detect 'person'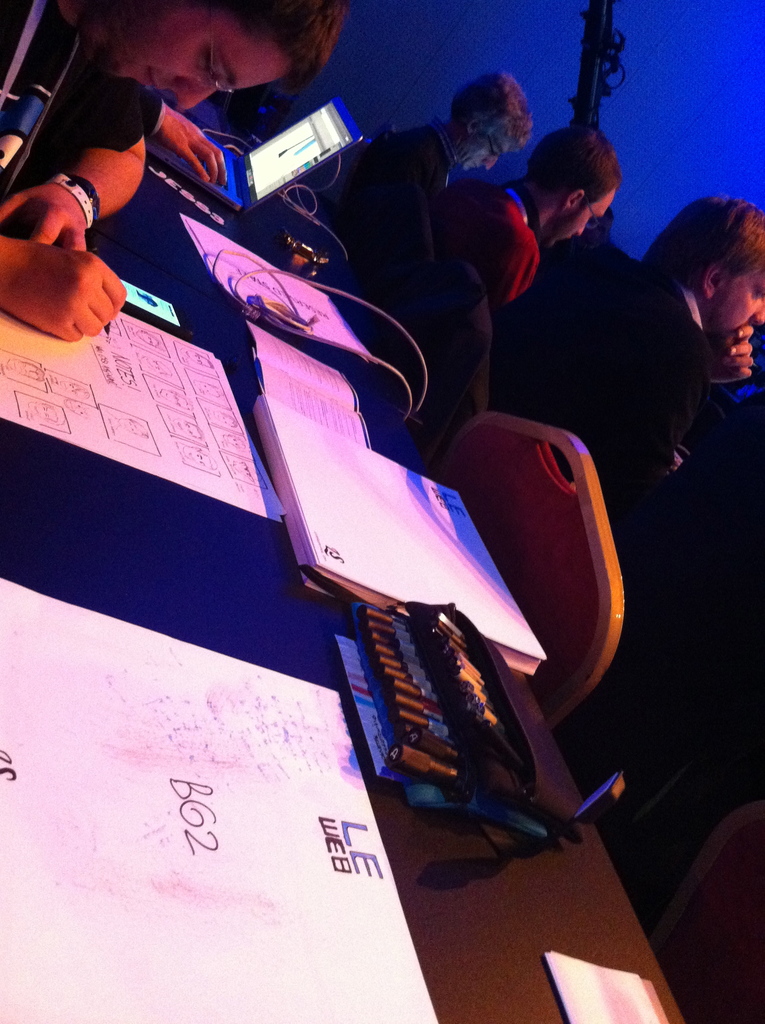
bbox=[326, 70, 533, 307]
